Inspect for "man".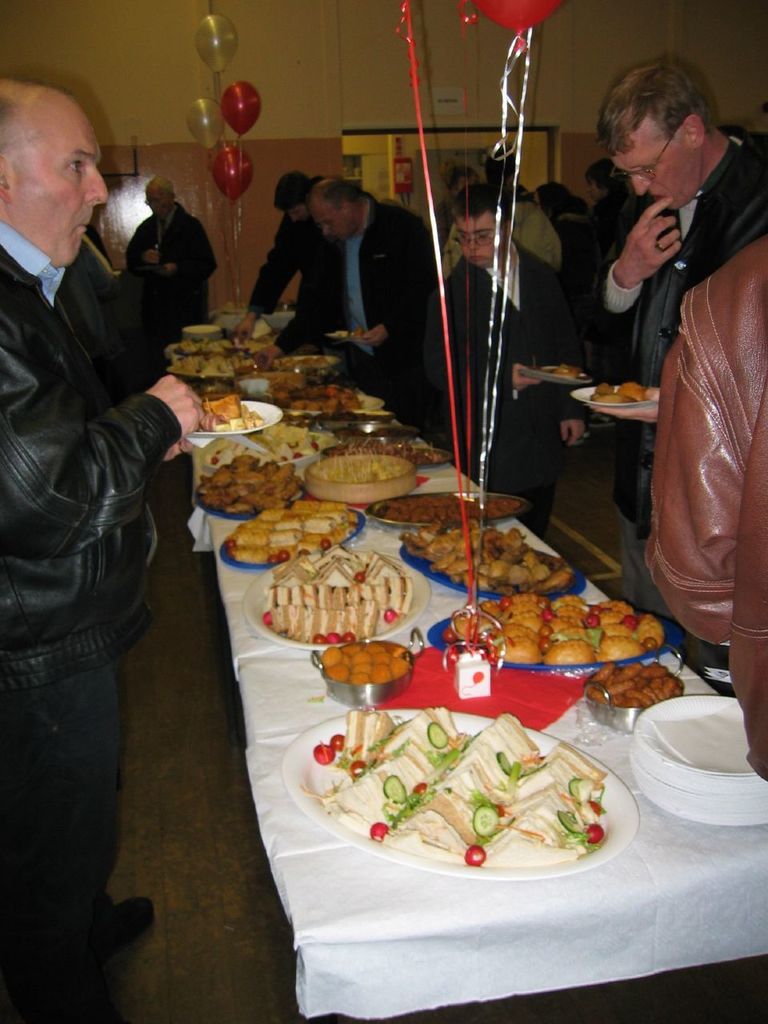
Inspection: (left=590, top=56, right=767, bottom=625).
